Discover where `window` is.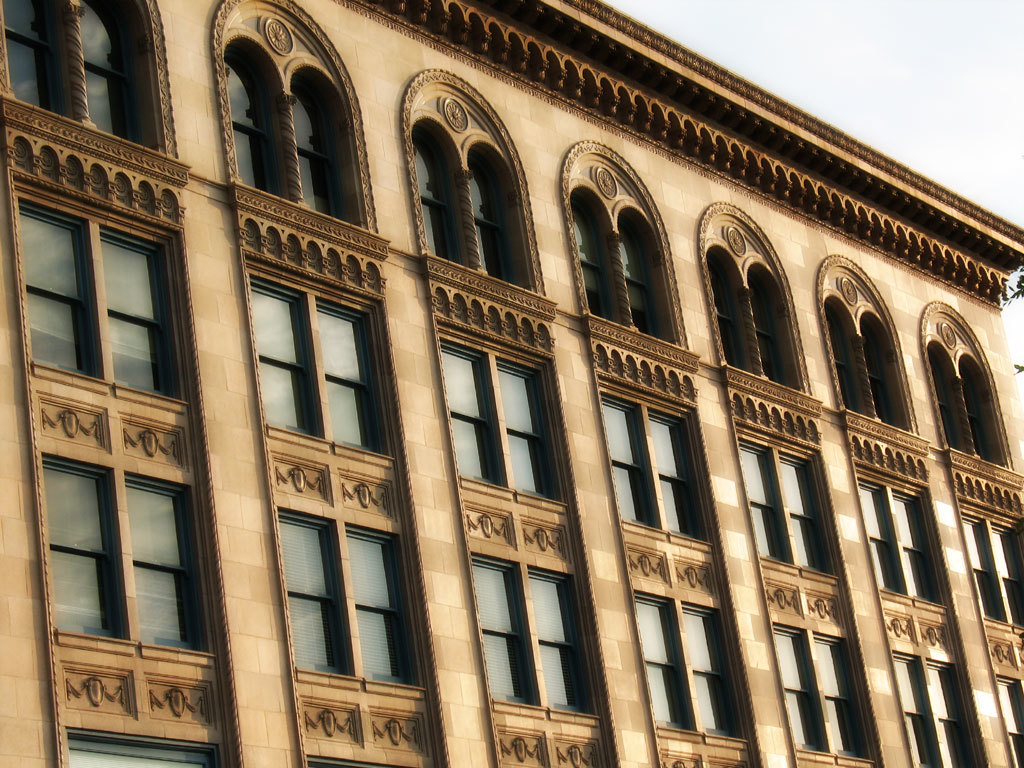
Discovered at (962,508,1022,633).
